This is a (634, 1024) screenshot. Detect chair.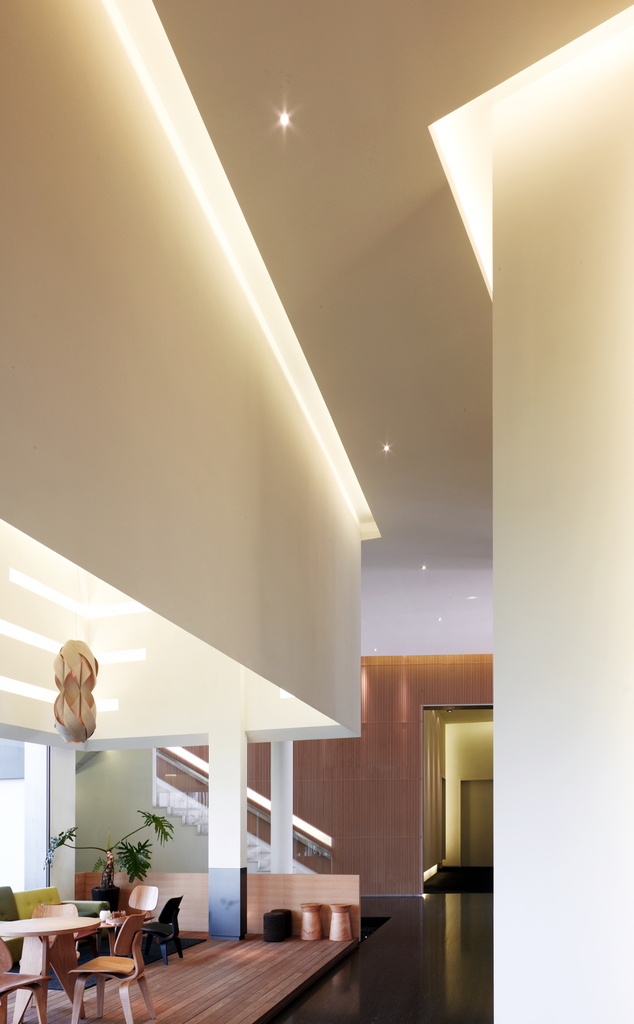
0/929/51/1023.
